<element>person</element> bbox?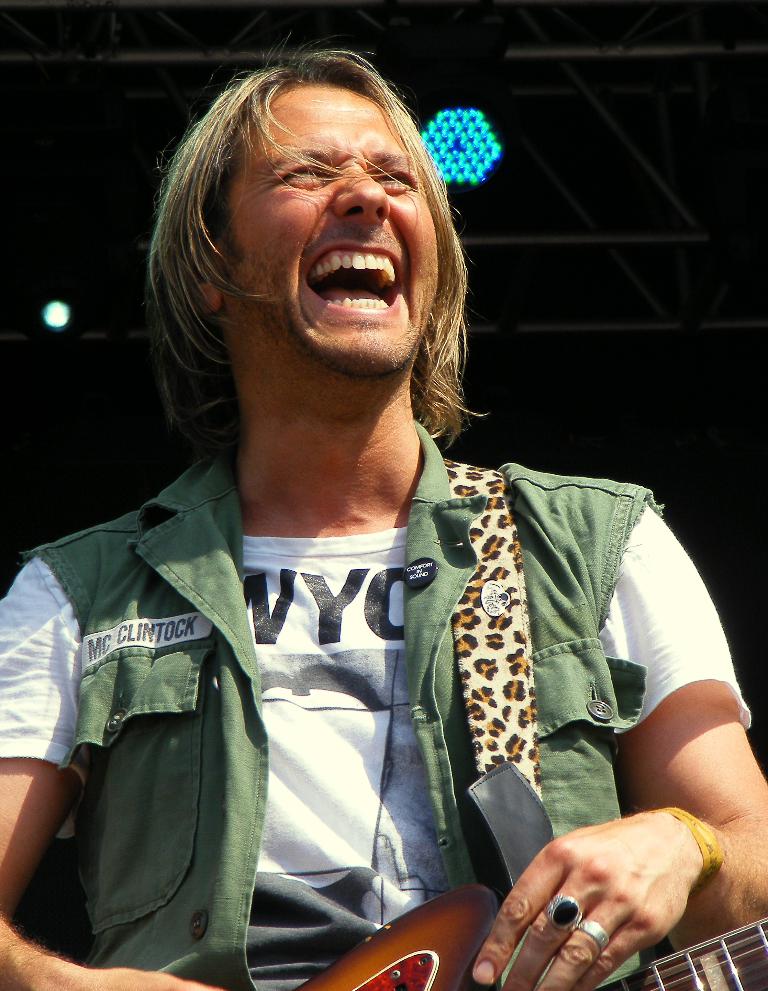
box=[18, 91, 726, 934]
